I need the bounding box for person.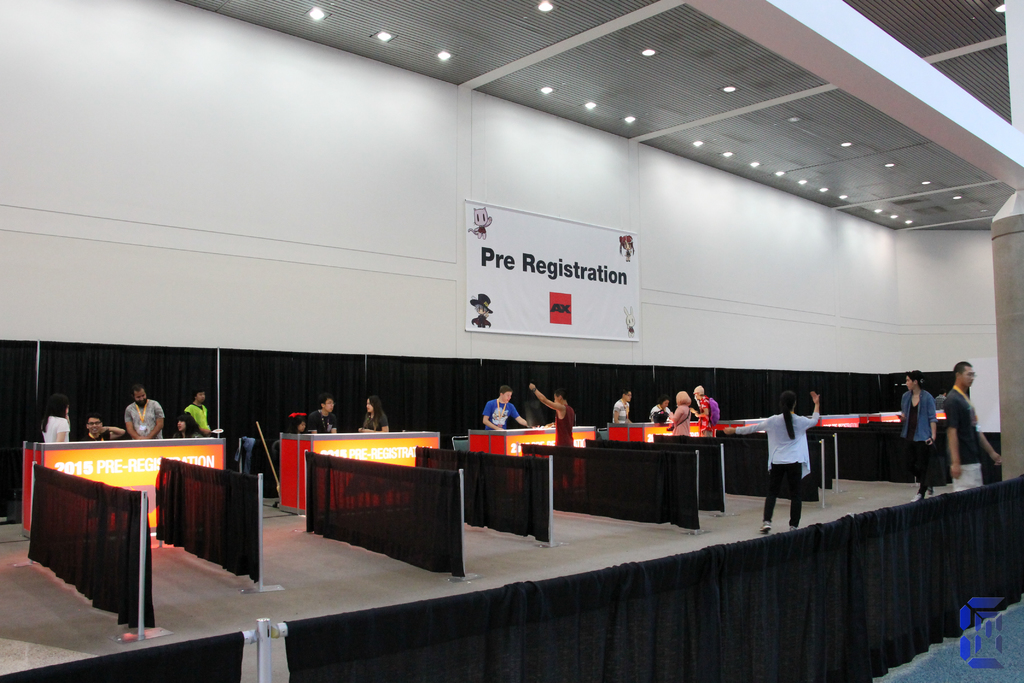
Here it is: [81,413,122,444].
